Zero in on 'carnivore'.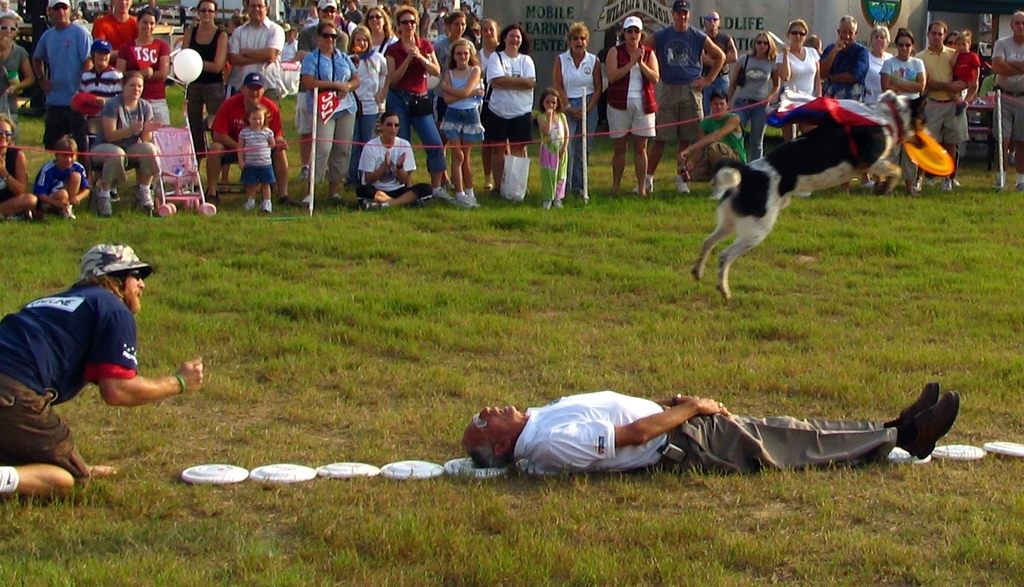
Zeroed in: (365,5,398,52).
